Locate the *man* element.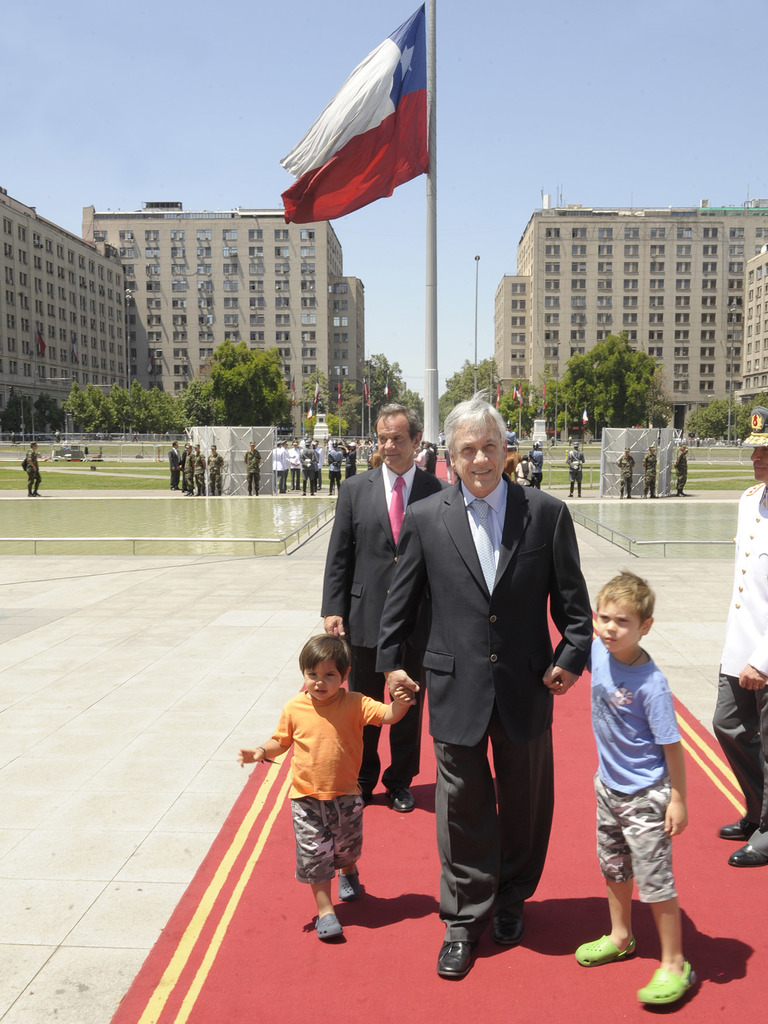
Element bbox: x1=672 y1=446 x2=692 y2=495.
